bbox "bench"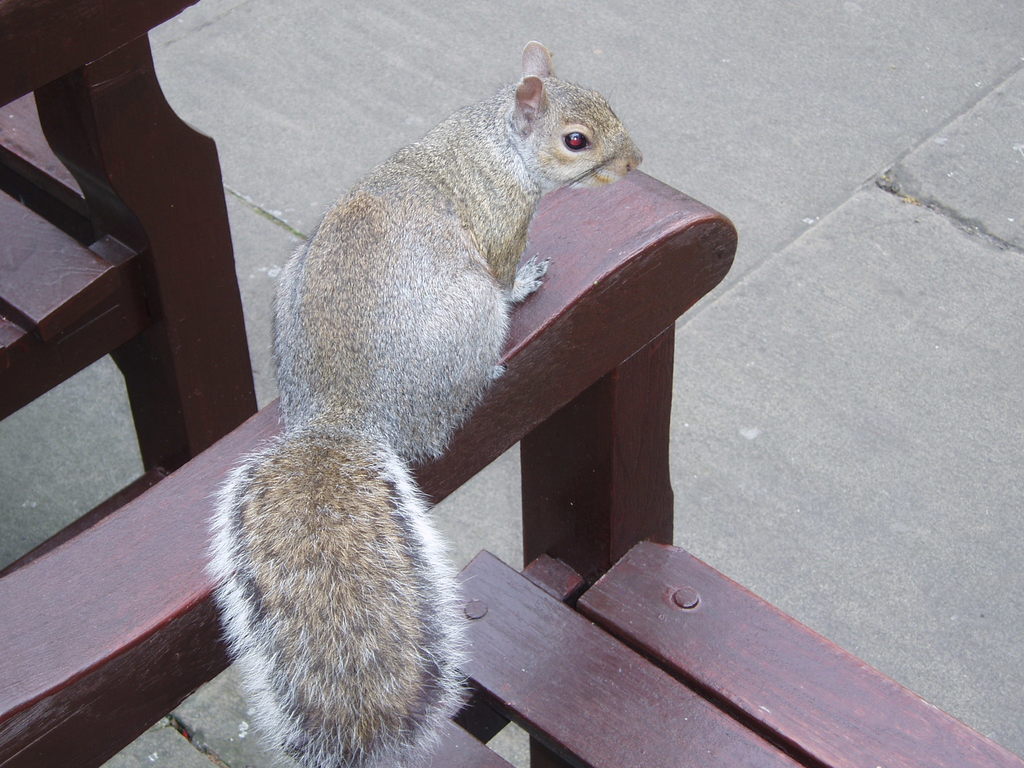
l=0, t=169, r=1022, b=767
